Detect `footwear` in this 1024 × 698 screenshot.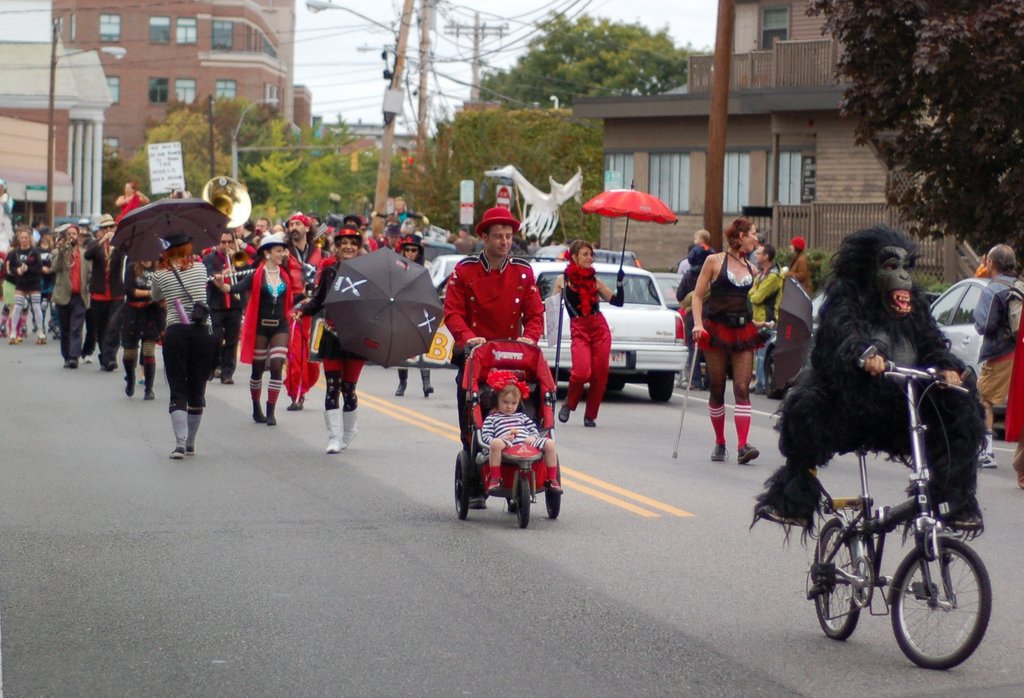
Detection: (x1=489, y1=478, x2=509, y2=496).
